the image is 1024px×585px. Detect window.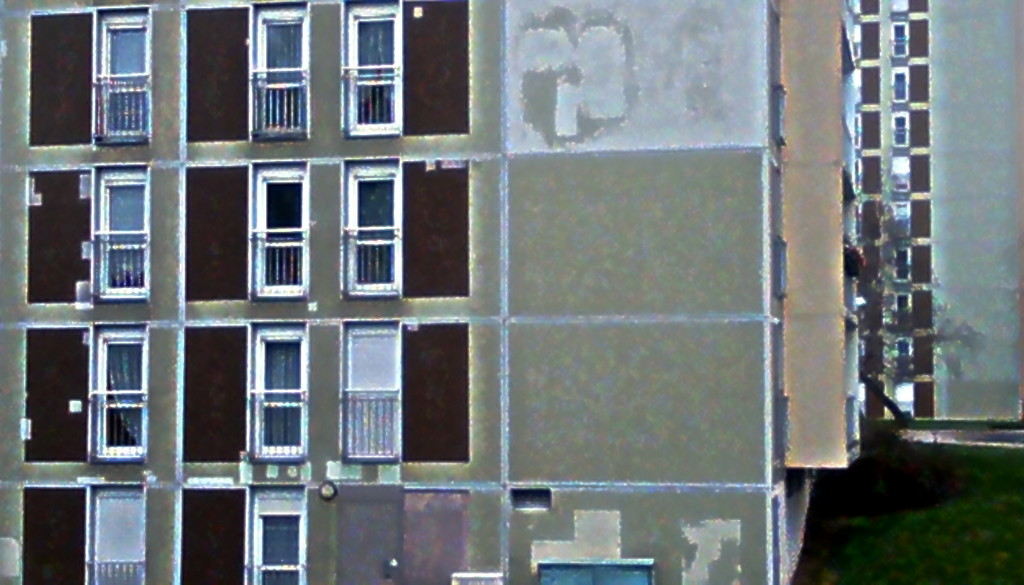
Detection: locate(342, 319, 405, 459).
